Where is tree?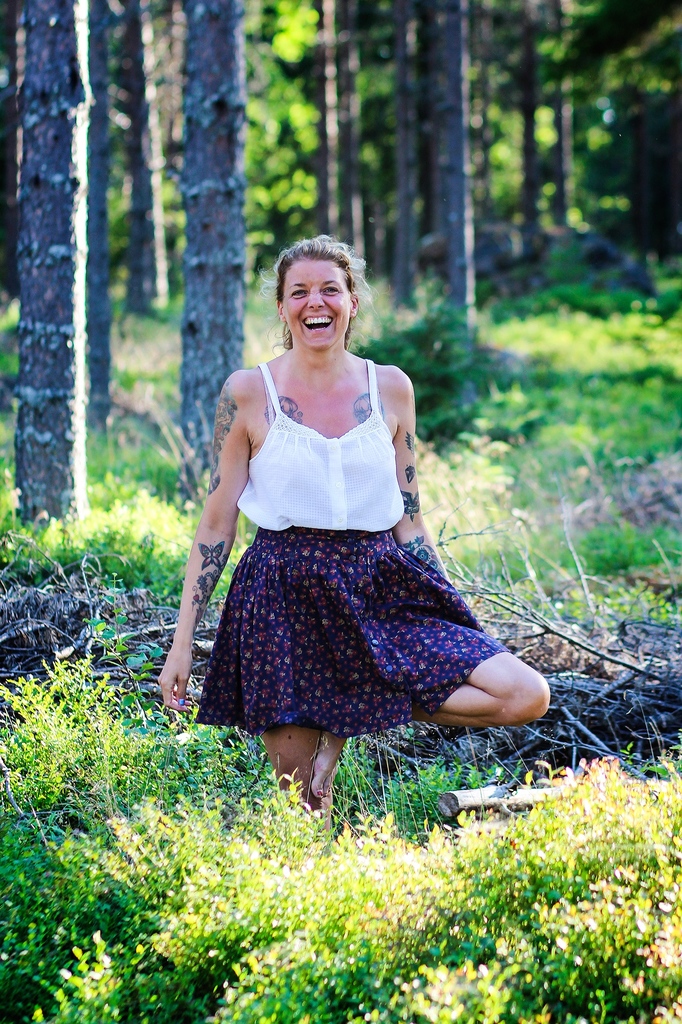
crop(337, 0, 365, 273).
